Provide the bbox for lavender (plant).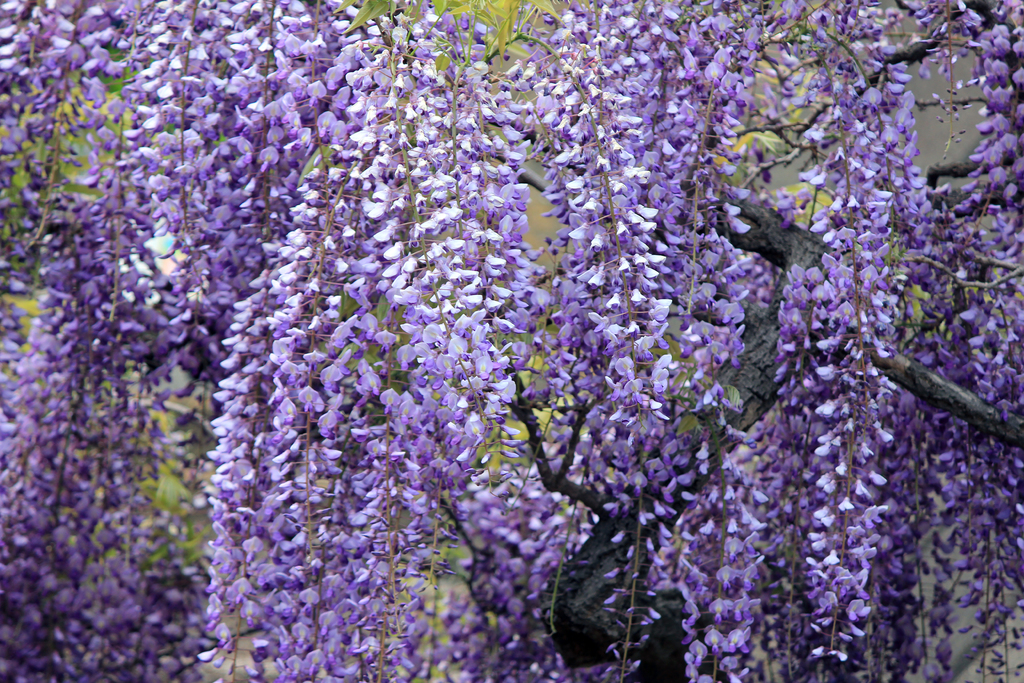
region(353, 135, 522, 540).
